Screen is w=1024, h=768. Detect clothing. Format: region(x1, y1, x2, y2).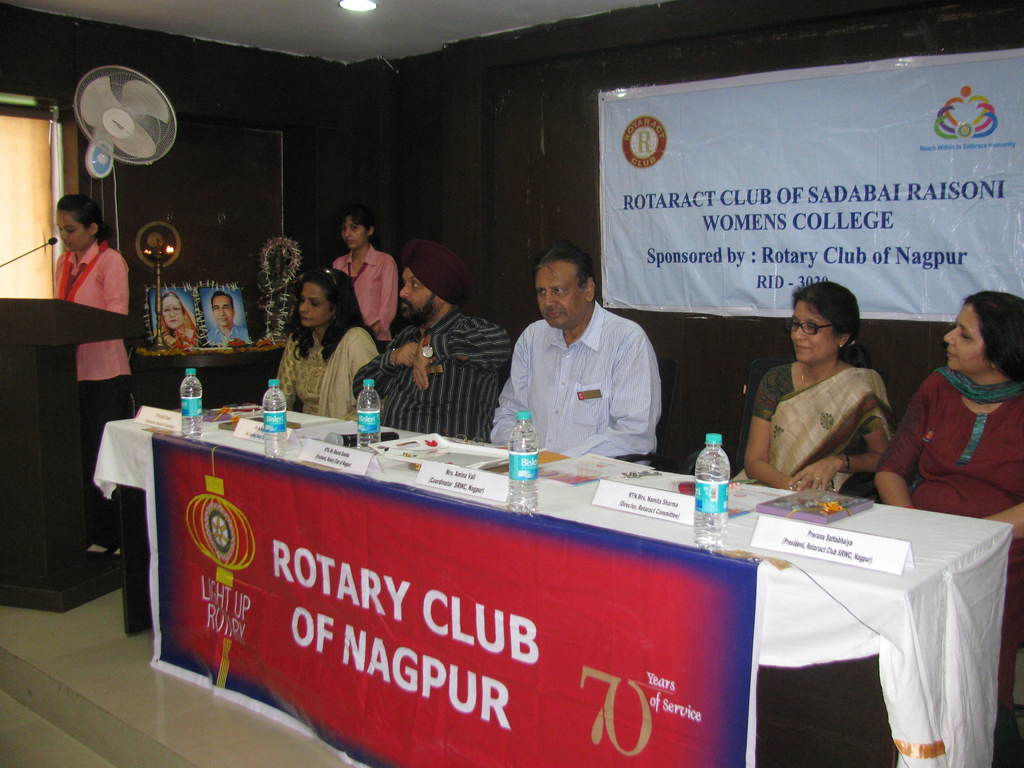
region(271, 323, 382, 423).
